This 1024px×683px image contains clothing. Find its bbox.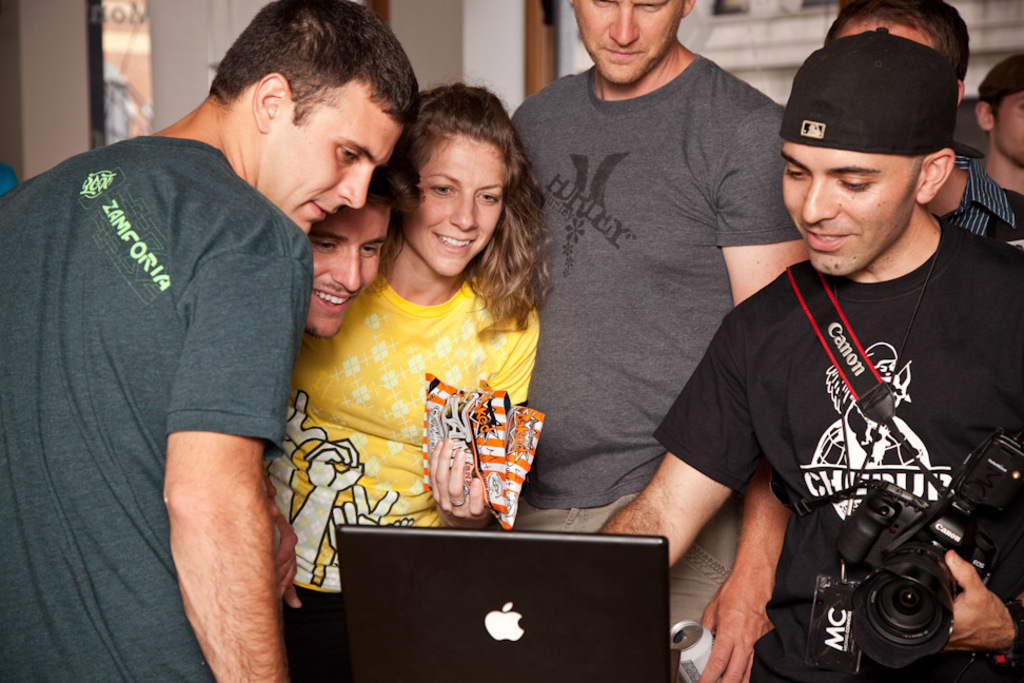
[x1=496, y1=45, x2=815, y2=682].
